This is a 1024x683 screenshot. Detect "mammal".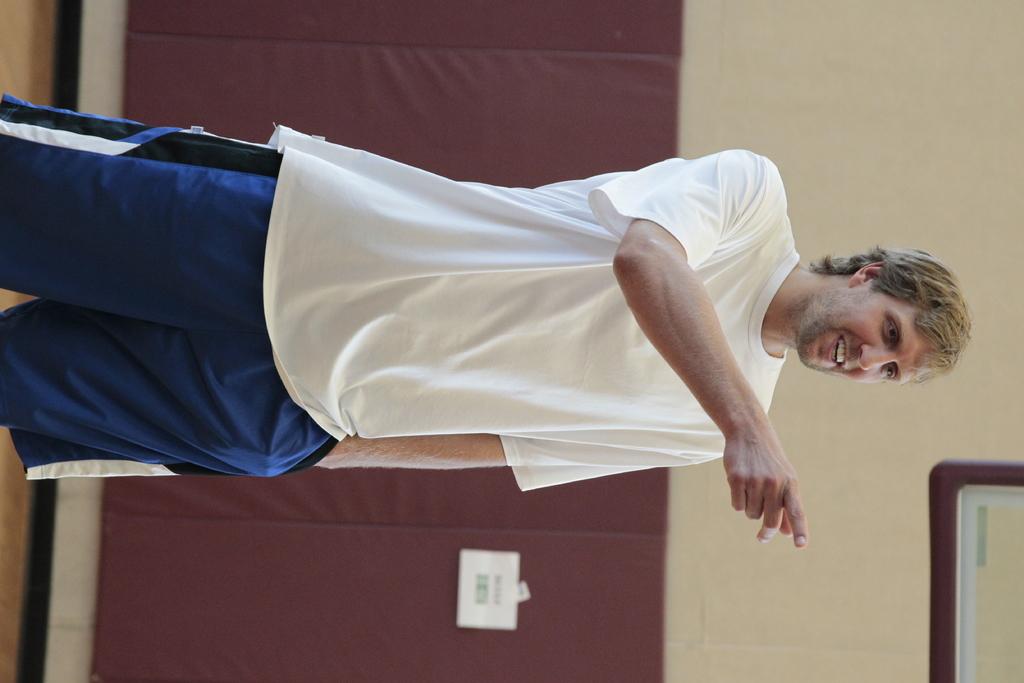
0:92:973:545.
